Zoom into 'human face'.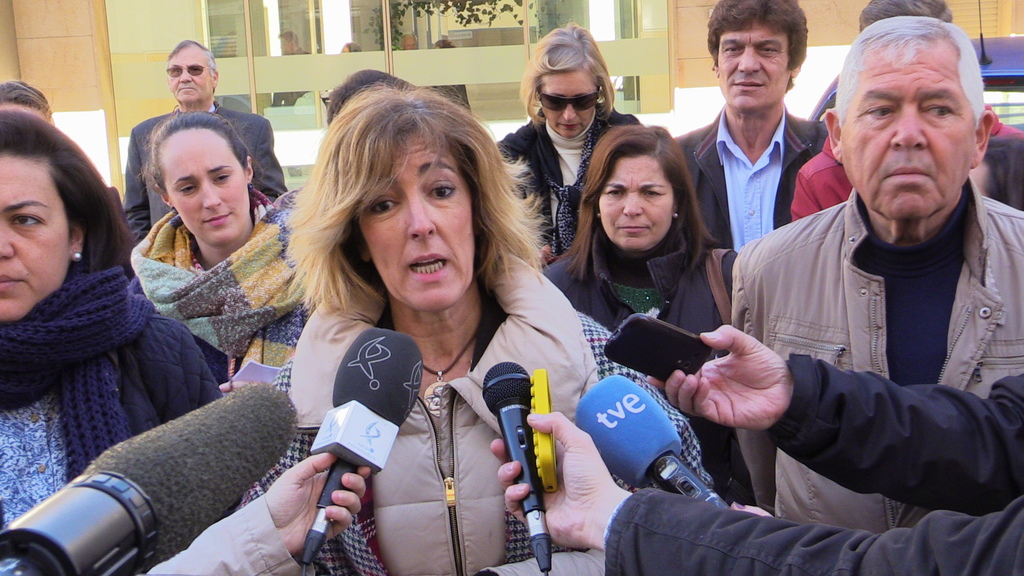
Zoom target: bbox=[0, 157, 69, 319].
